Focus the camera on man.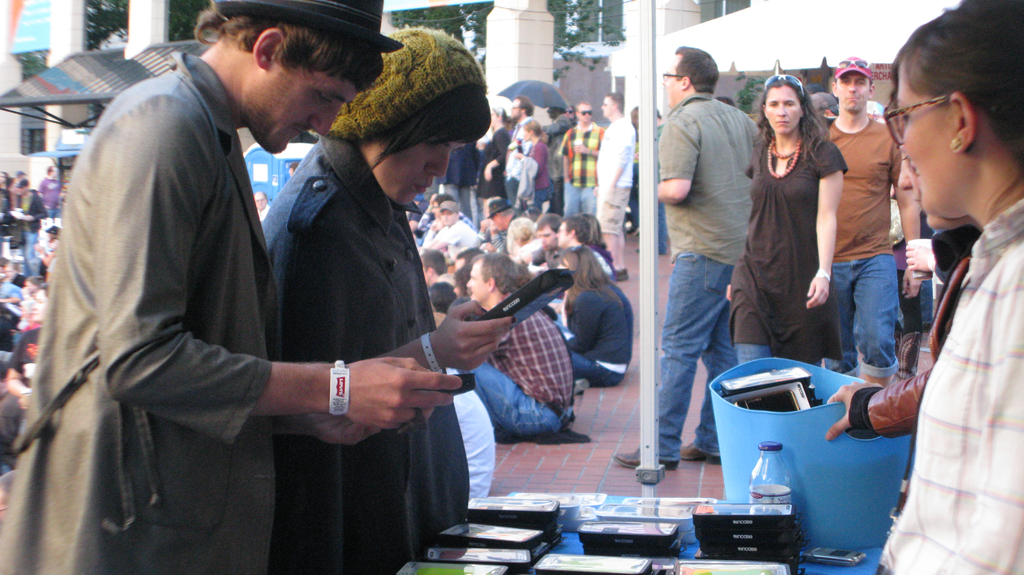
Focus region: select_region(557, 105, 603, 248).
